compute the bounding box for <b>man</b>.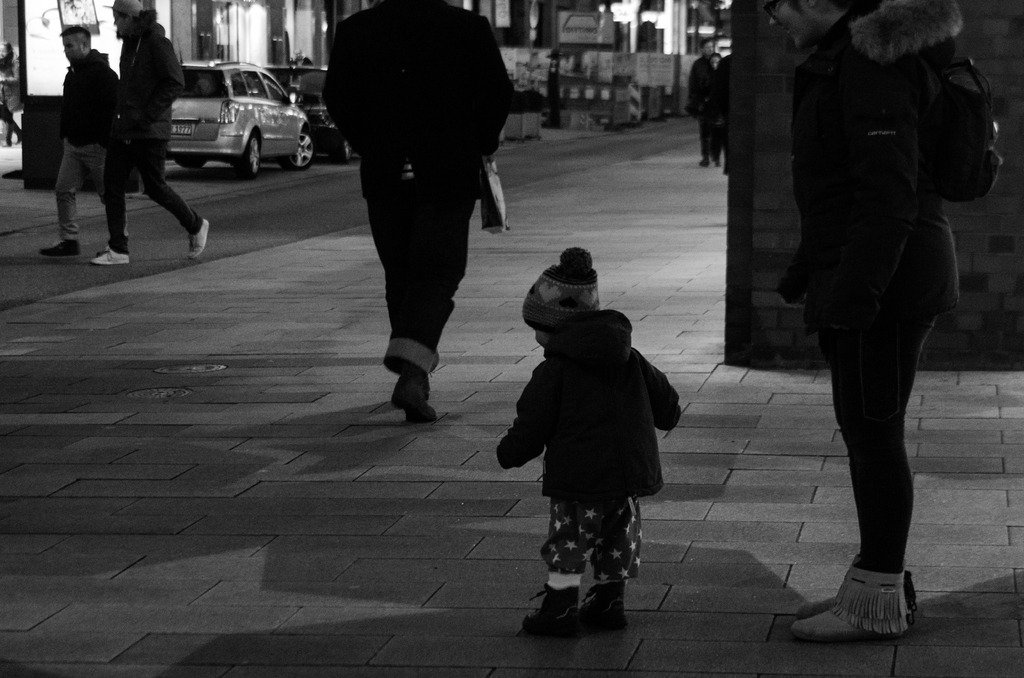
[311,0,509,423].
